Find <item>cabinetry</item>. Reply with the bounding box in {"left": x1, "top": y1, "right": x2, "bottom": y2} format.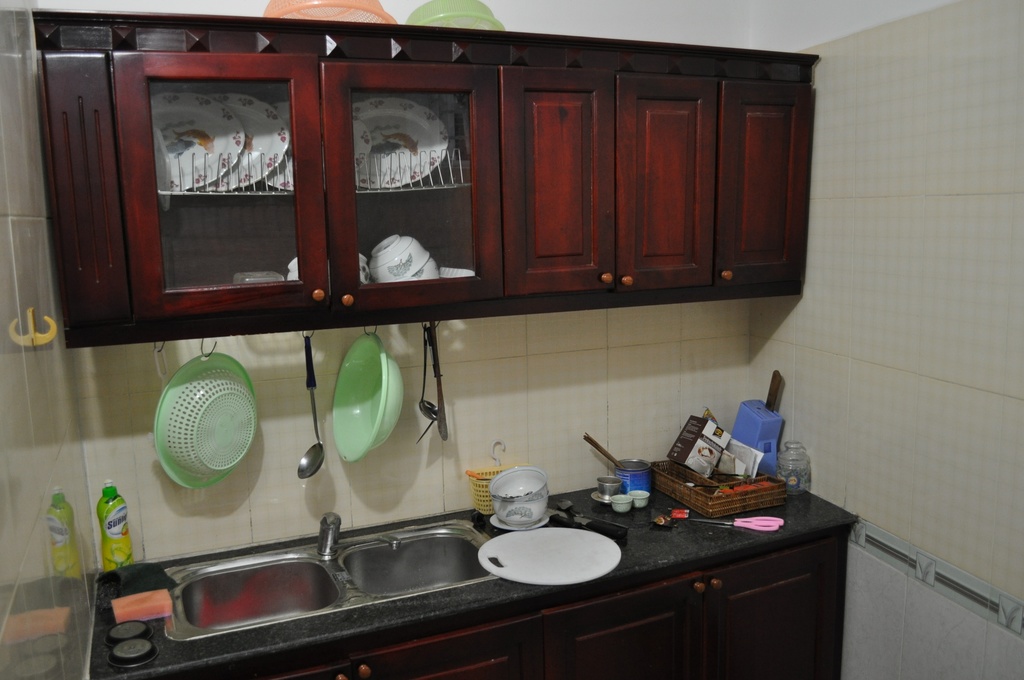
{"left": 25, "top": 12, "right": 815, "bottom": 349}.
